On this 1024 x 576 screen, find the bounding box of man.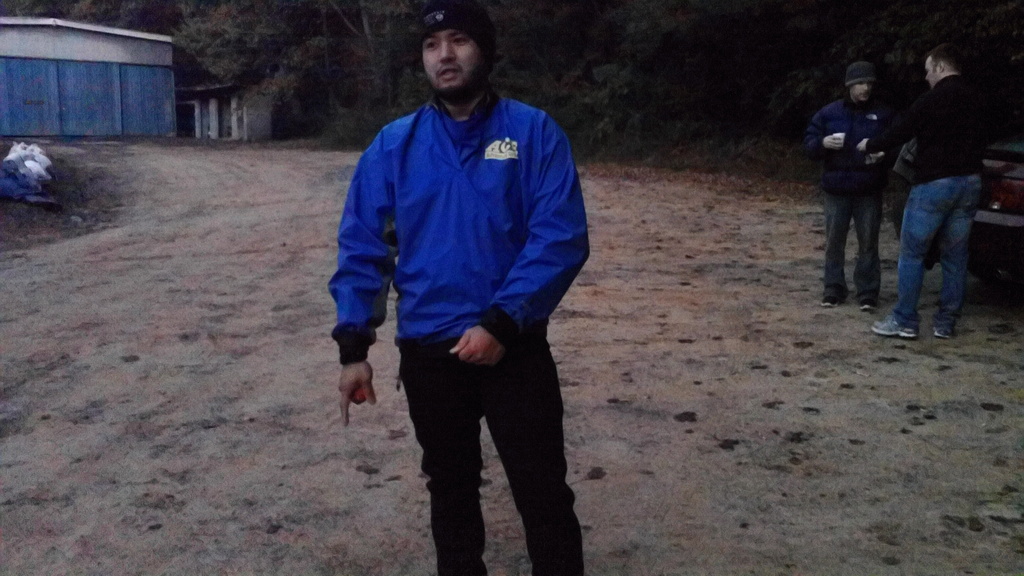
Bounding box: rect(869, 48, 991, 342).
